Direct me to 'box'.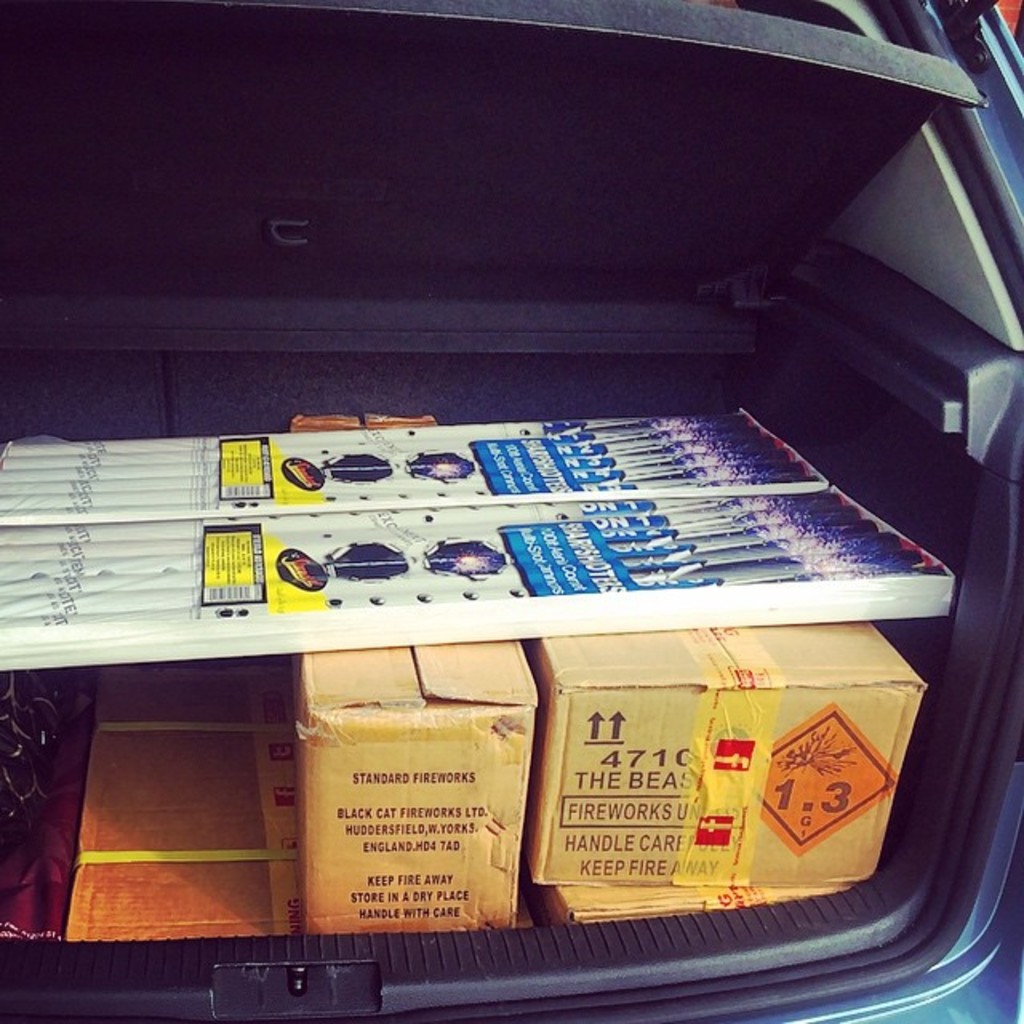
Direction: Rect(522, 621, 938, 886).
